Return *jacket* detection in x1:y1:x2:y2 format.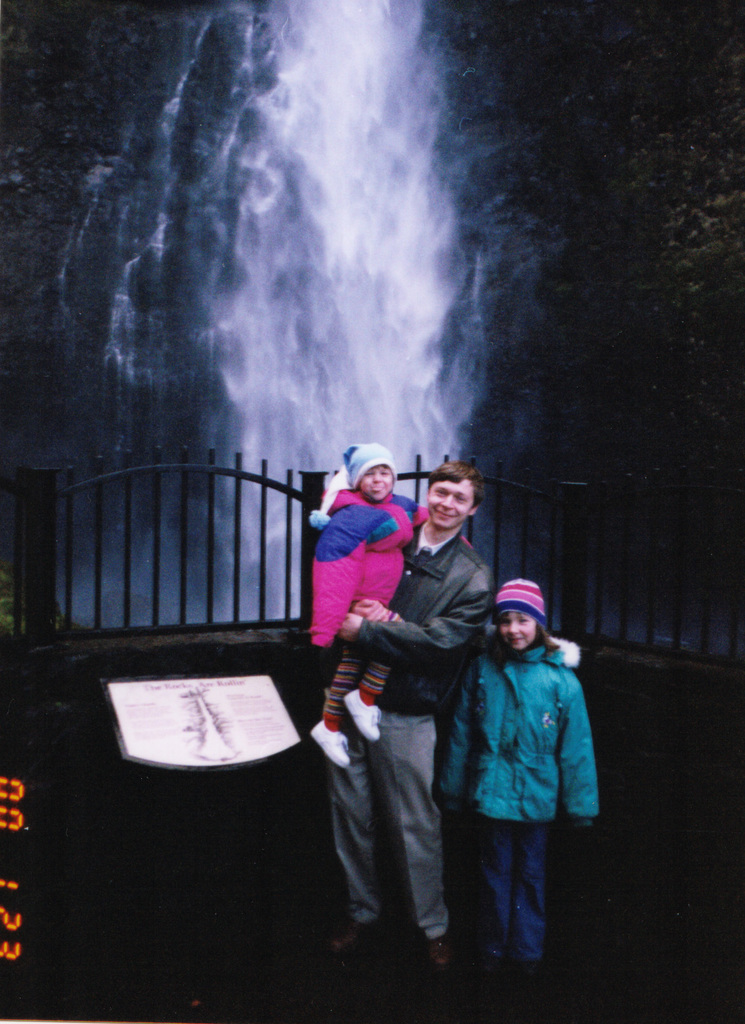
440:606:604:803.
